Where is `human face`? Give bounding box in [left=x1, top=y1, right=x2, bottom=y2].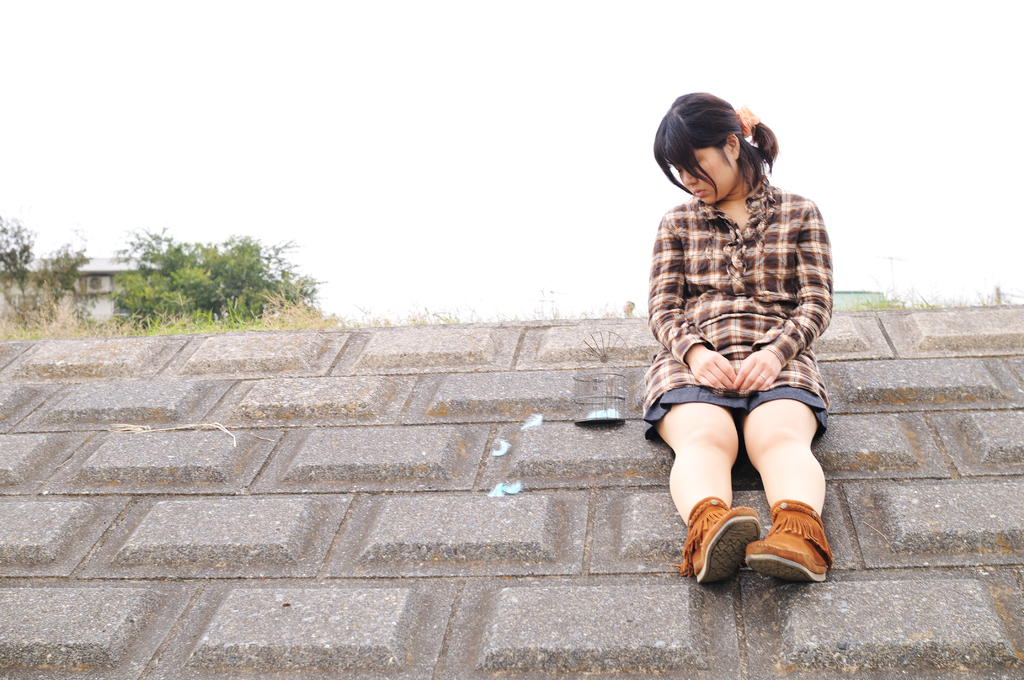
[left=680, top=143, right=740, bottom=209].
